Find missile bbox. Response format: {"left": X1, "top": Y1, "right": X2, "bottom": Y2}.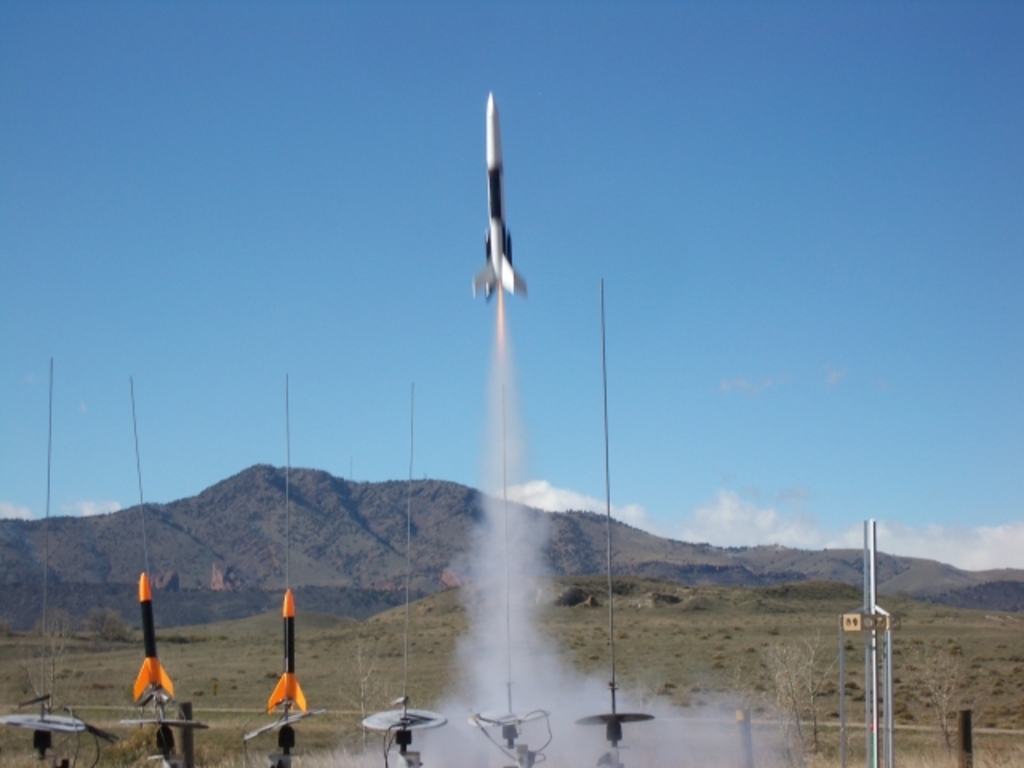
{"left": 266, "top": 582, "right": 310, "bottom": 712}.
